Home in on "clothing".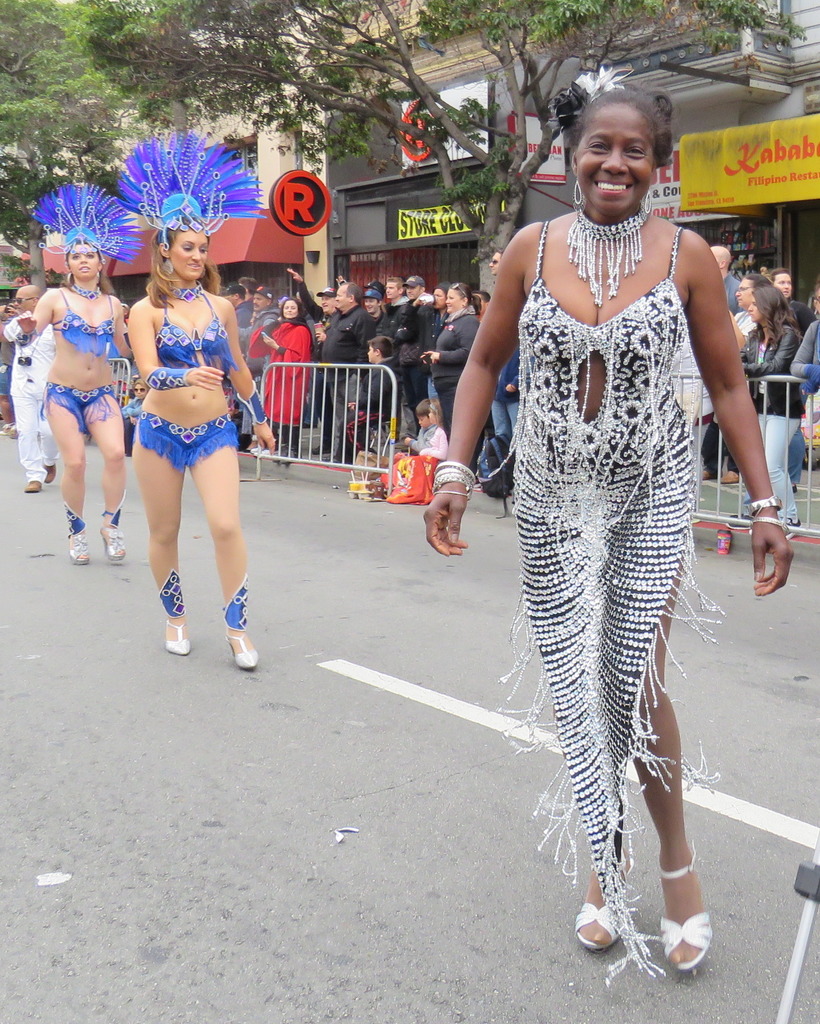
Homed in at bbox(218, 280, 253, 325).
